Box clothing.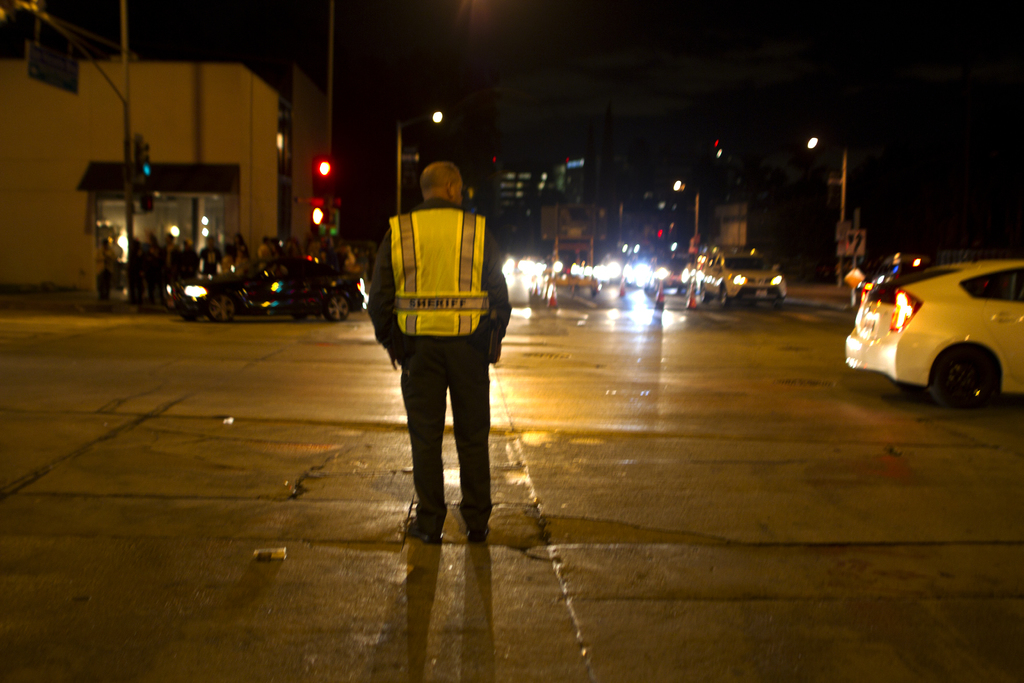
pyautogui.locateOnScreen(332, 247, 351, 268).
